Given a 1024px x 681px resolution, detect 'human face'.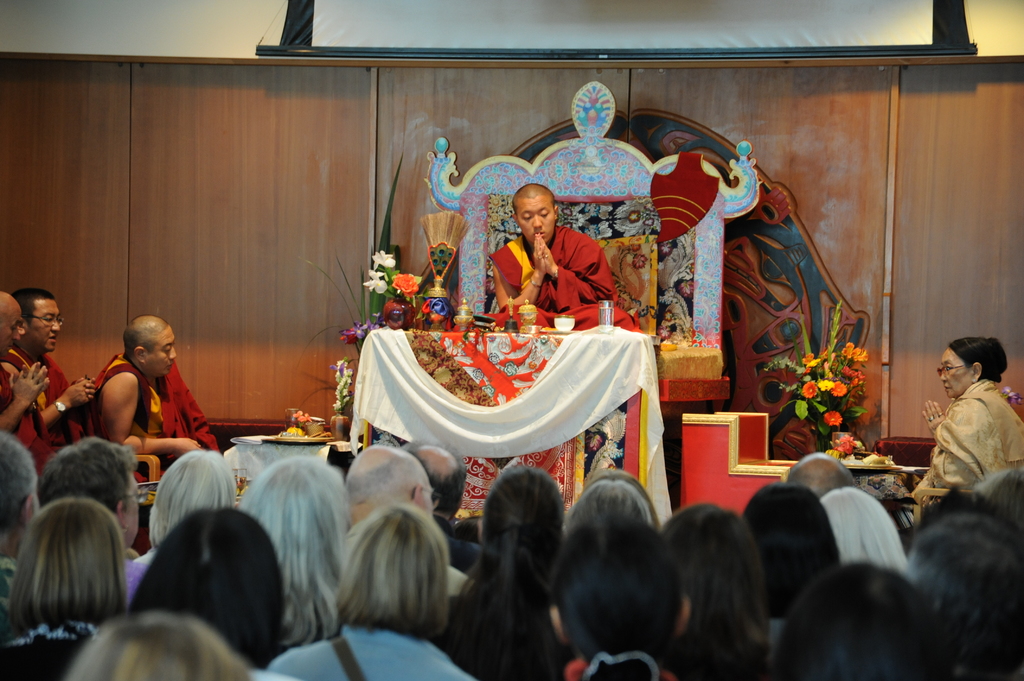
(1,306,20,361).
